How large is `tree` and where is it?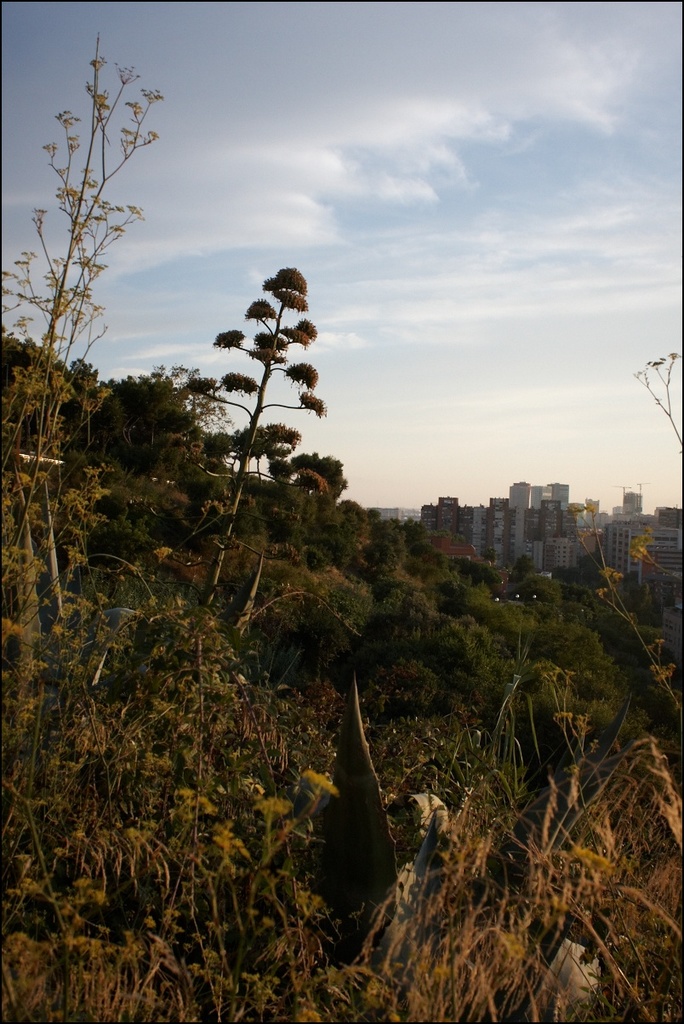
Bounding box: [183, 247, 341, 525].
